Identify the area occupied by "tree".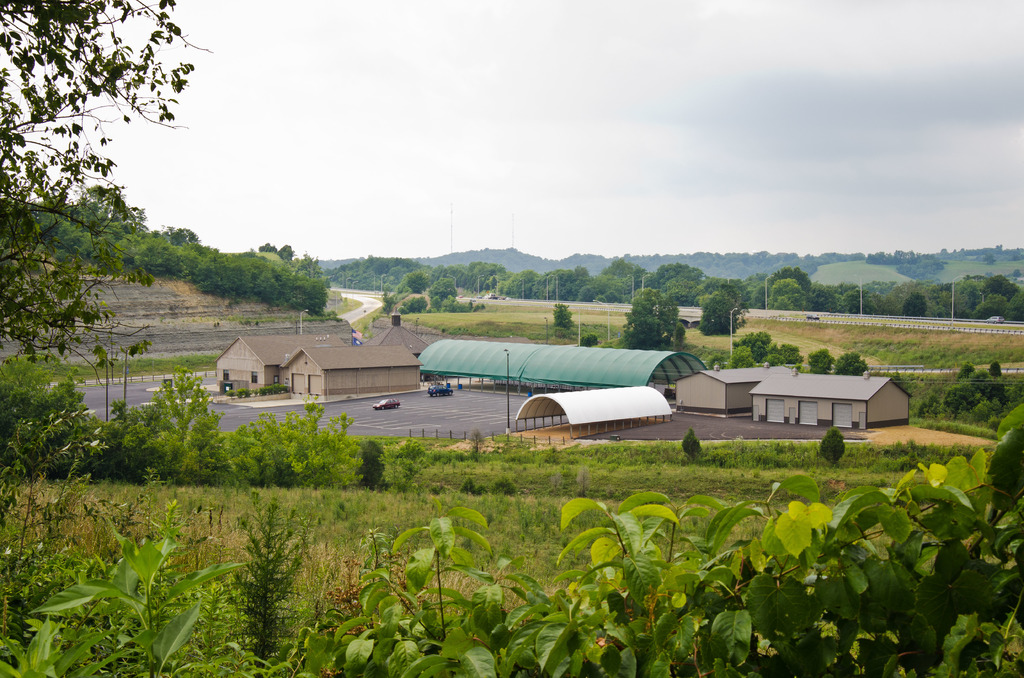
Area: <box>0,0,216,390</box>.
